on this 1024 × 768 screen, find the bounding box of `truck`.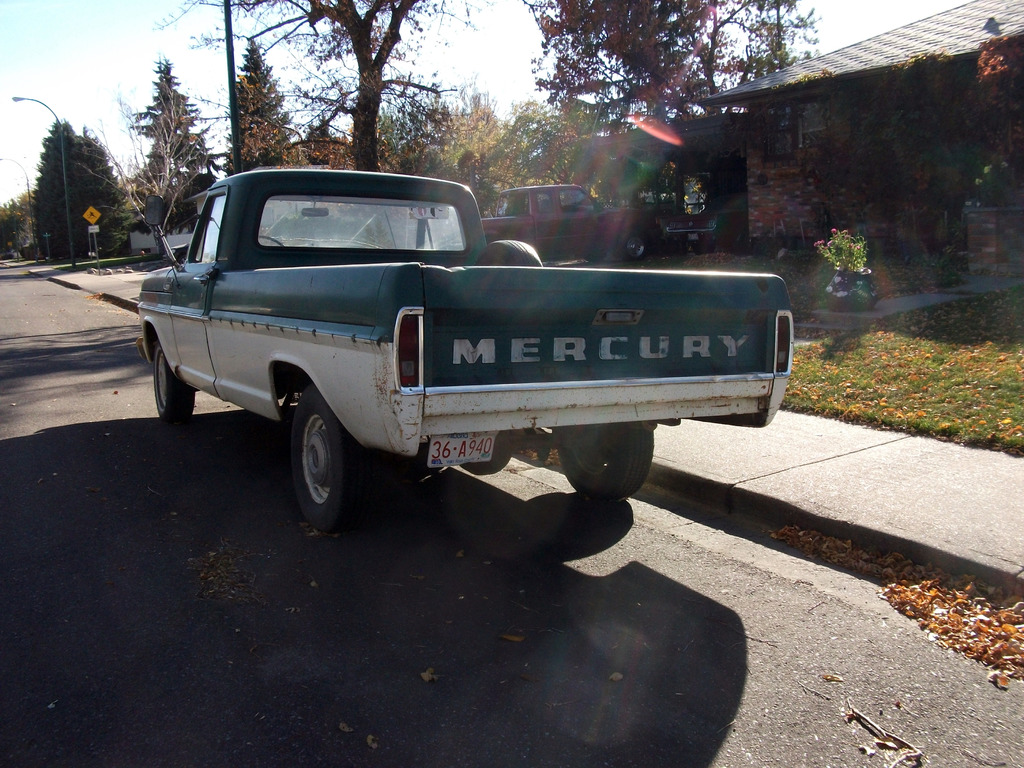
Bounding box: box(181, 211, 799, 545).
